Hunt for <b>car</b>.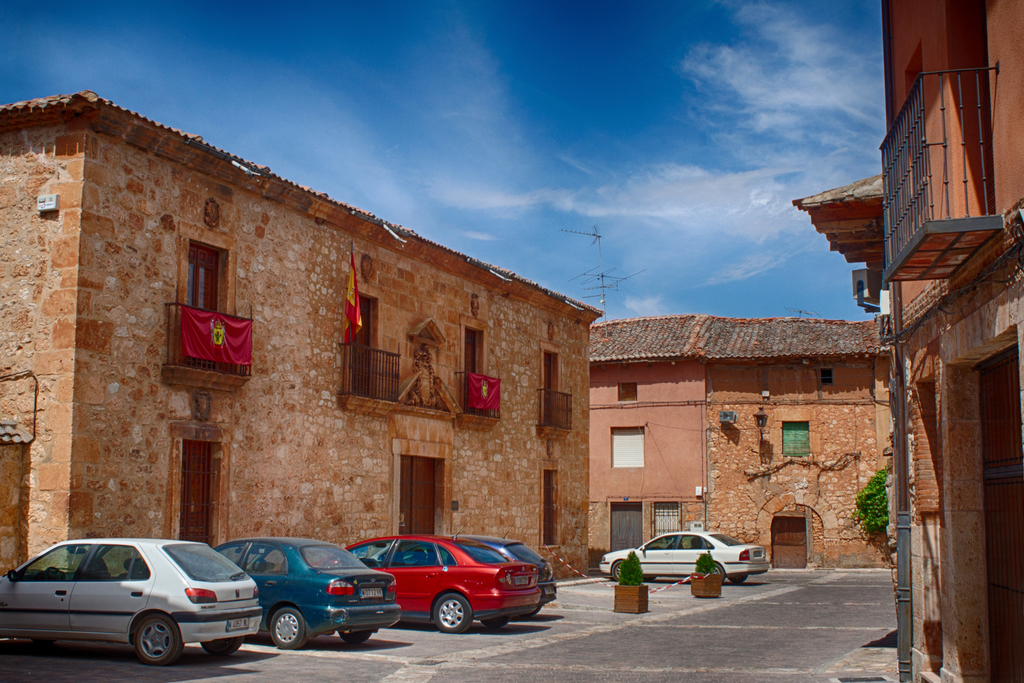
Hunted down at [0,529,270,669].
